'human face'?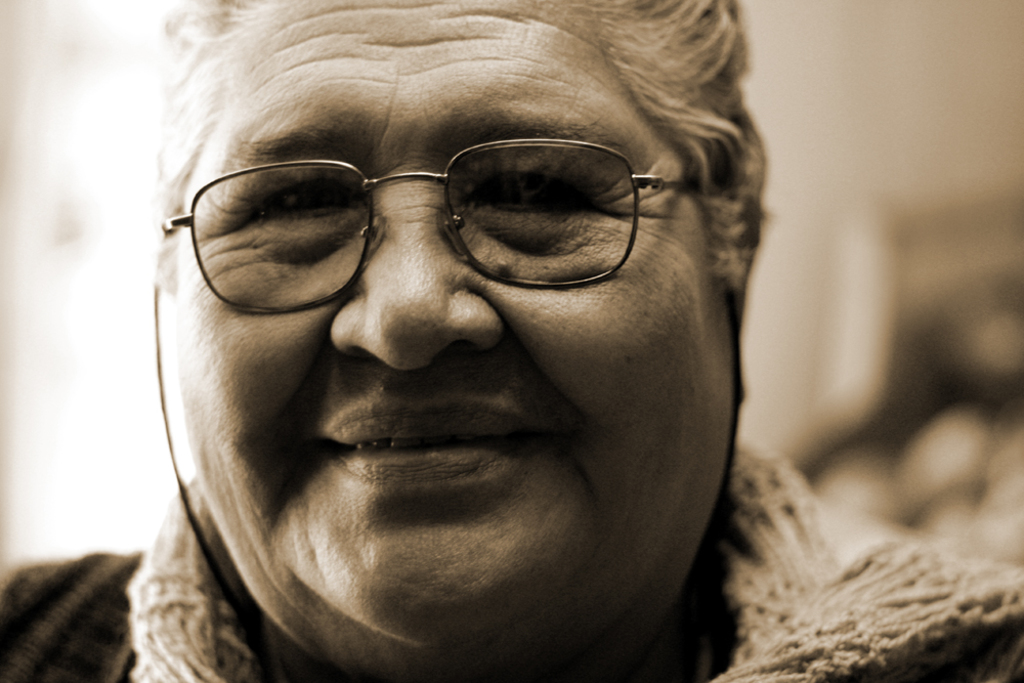
rect(173, 0, 735, 682)
